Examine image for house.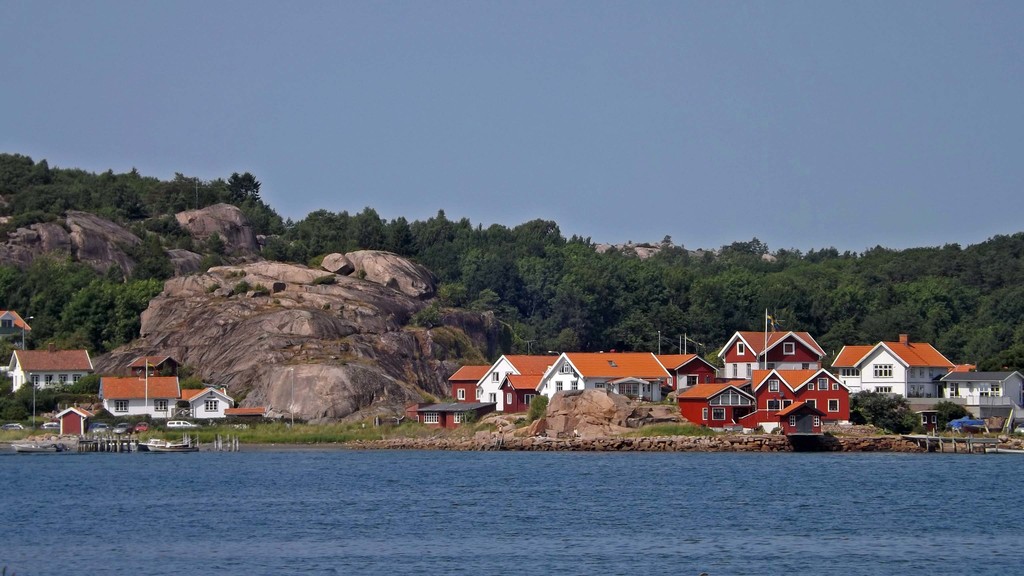
Examination result: select_region(407, 402, 497, 431).
